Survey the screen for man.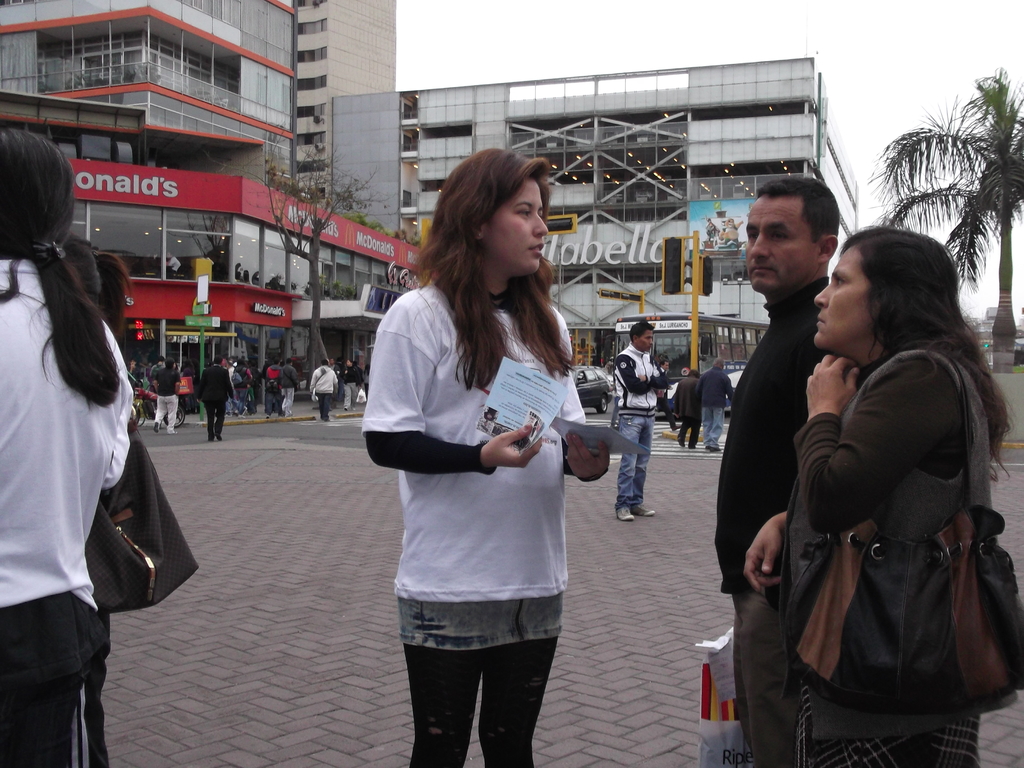
Survey found: 699/358/737/454.
